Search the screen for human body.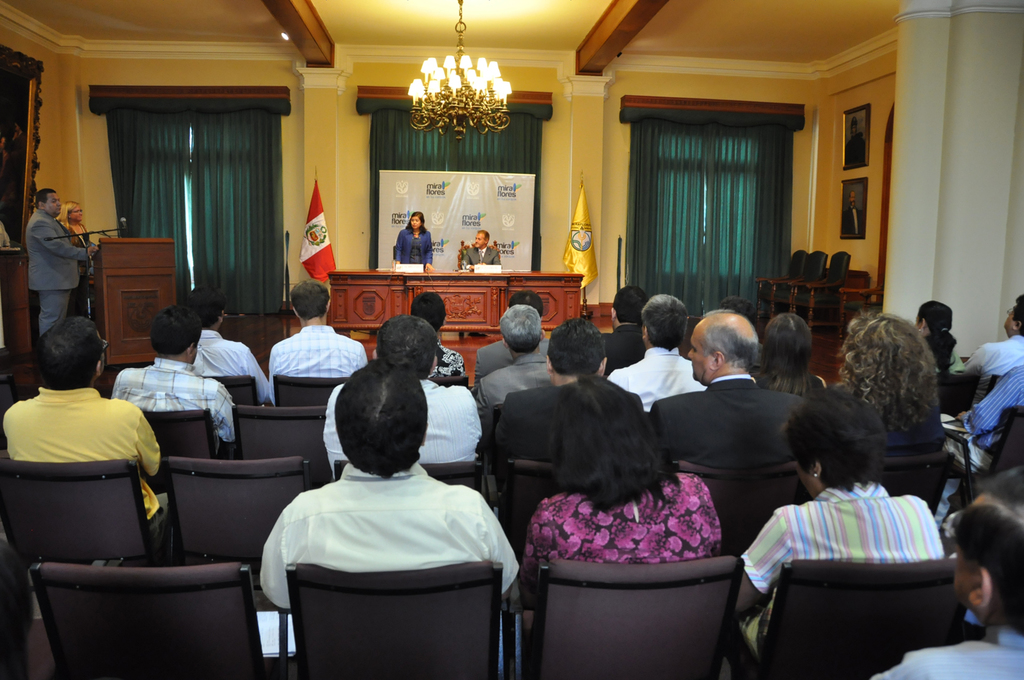
Found at bbox=[394, 210, 433, 277].
